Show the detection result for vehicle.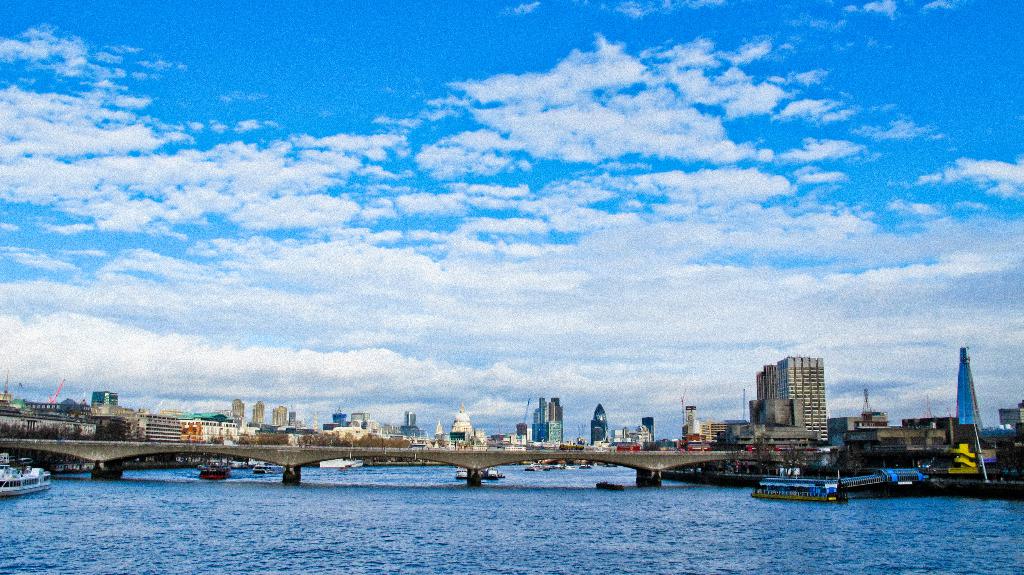
l=197, t=460, r=235, b=480.
